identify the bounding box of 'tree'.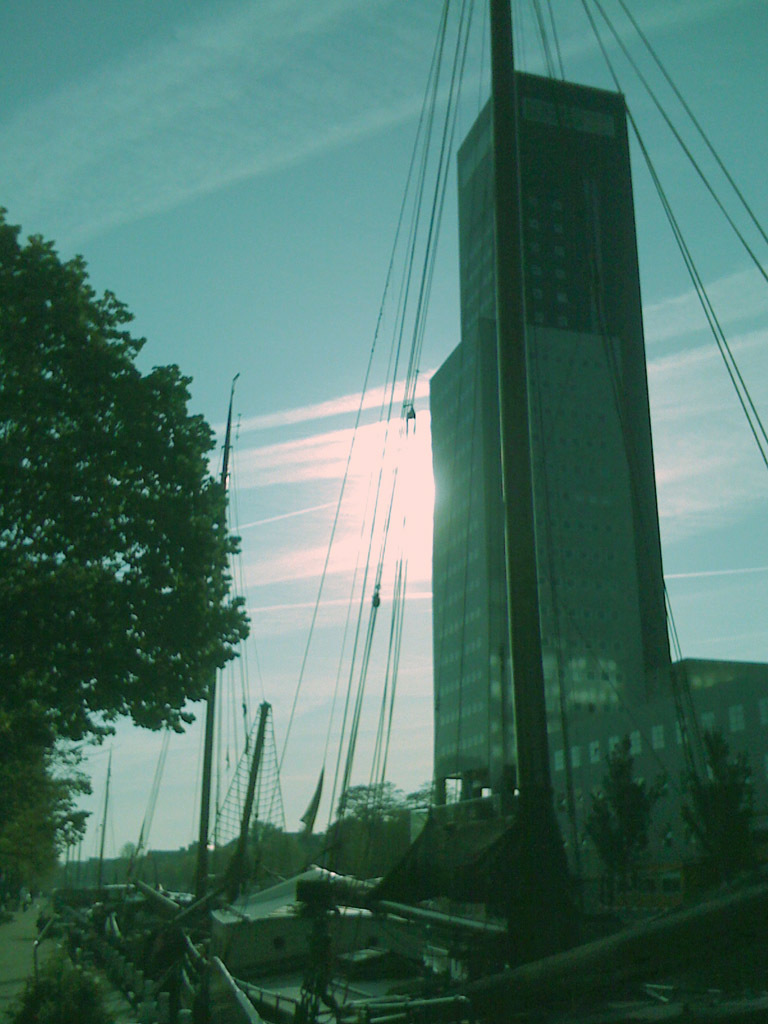
rect(11, 195, 253, 891).
